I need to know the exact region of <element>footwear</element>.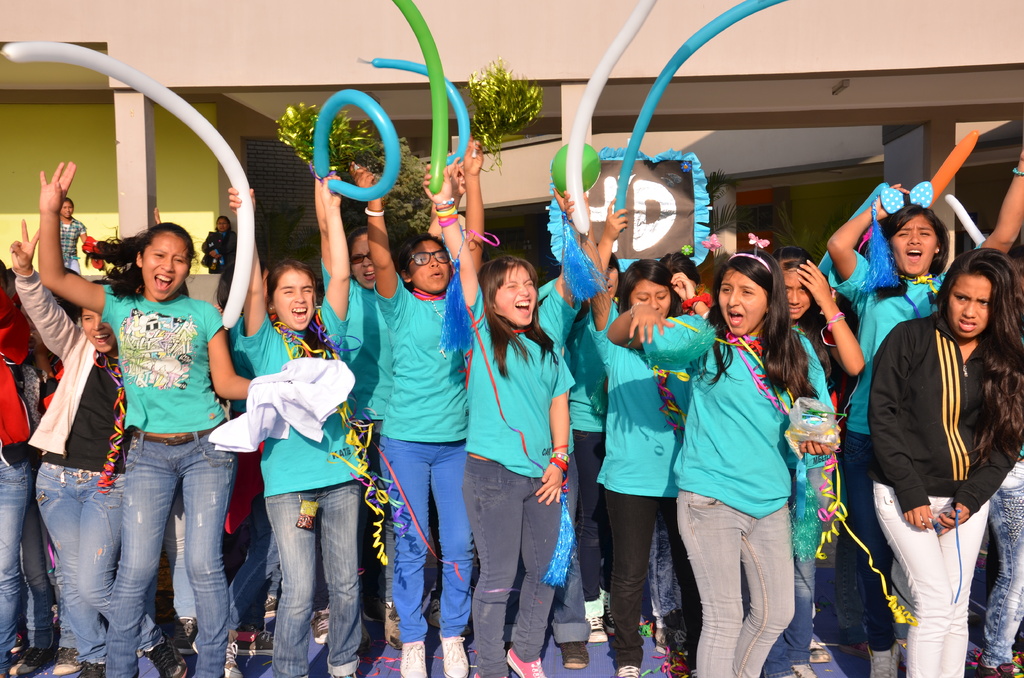
Region: (left=265, top=592, right=277, bottom=613).
